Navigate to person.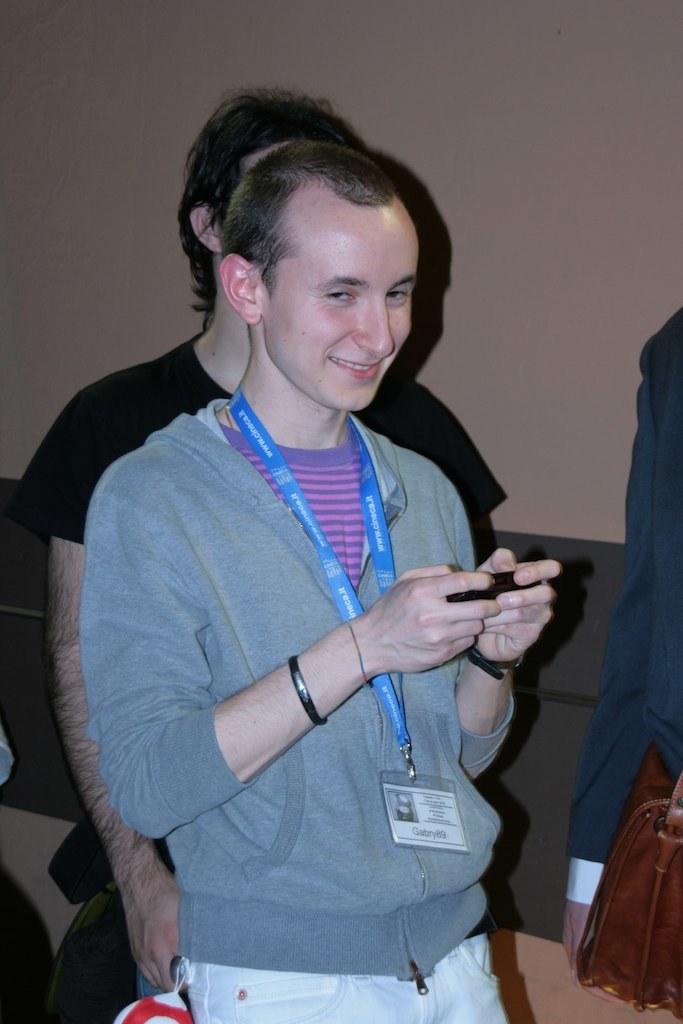
Navigation target: l=25, t=81, r=523, b=1023.
